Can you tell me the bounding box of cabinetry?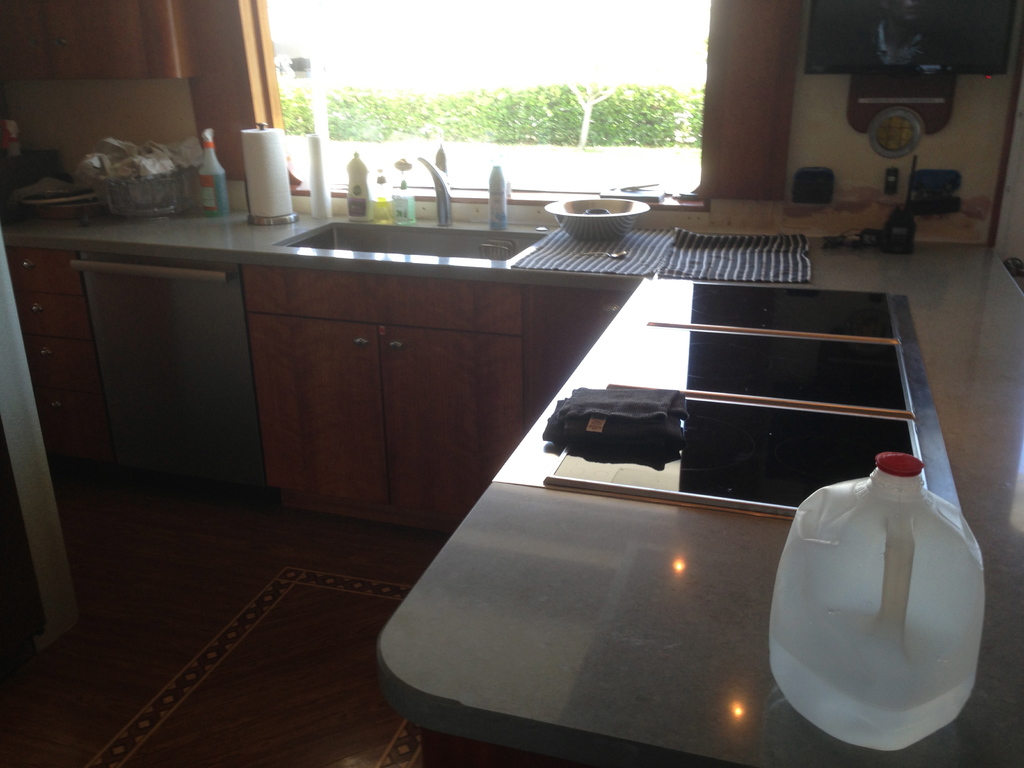
pyautogui.locateOnScreen(364, 289, 976, 767).
